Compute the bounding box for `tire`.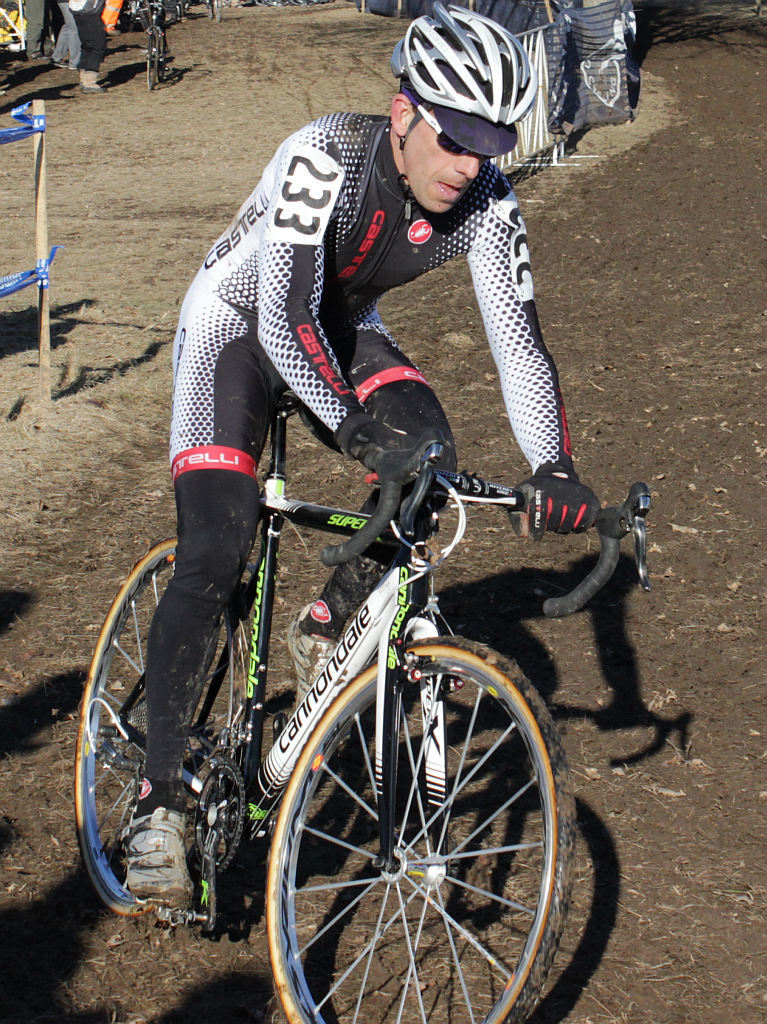
pyautogui.locateOnScreen(244, 631, 575, 1021).
